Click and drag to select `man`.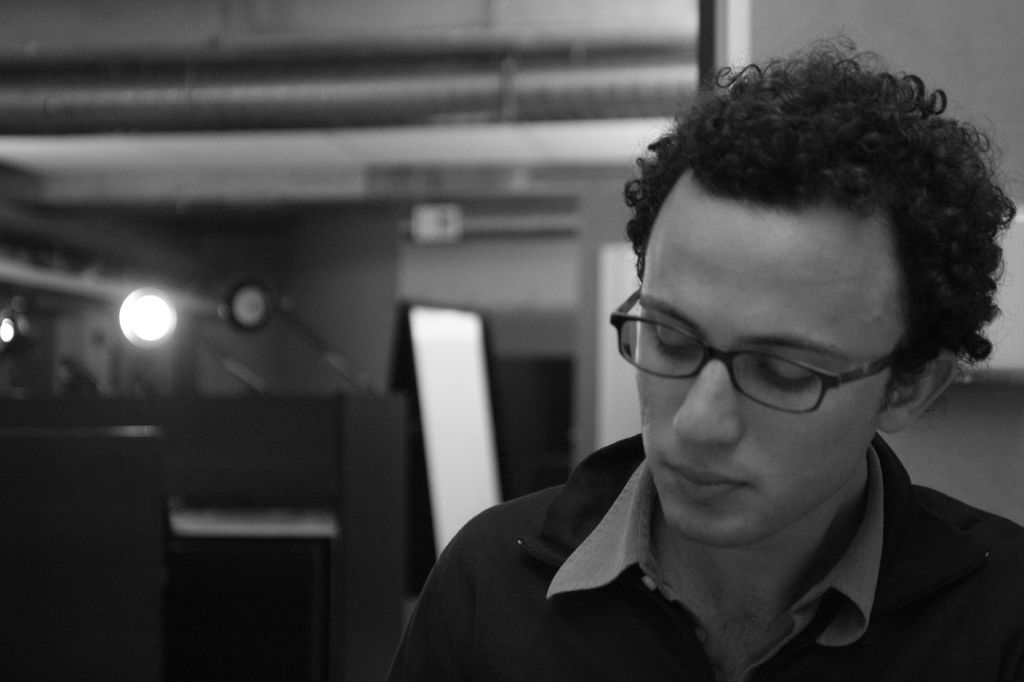
Selection: [left=384, top=50, right=1022, bottom=681].
